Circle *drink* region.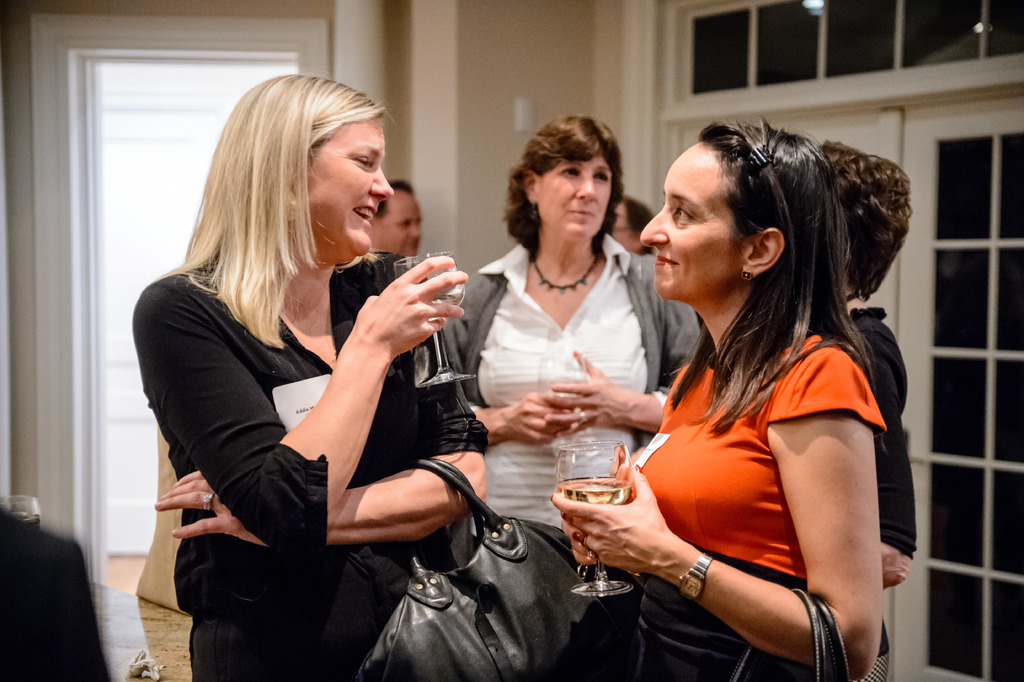
Region: (left=557, top=476, right=632, bottom=504).
